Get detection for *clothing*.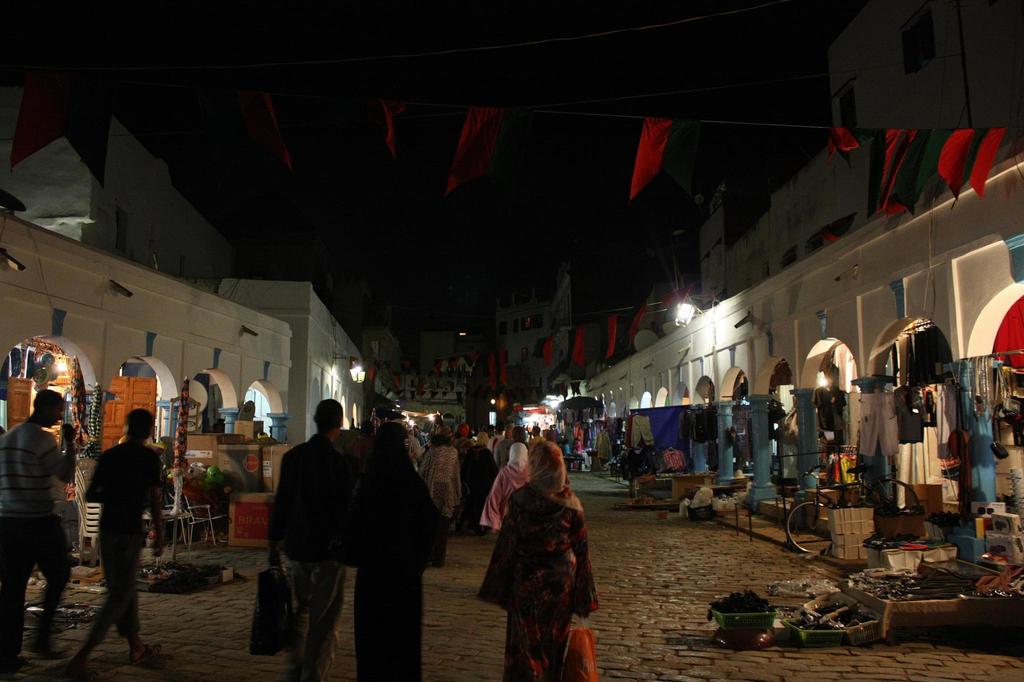
Detection: left=85, top=438, right=165, bottom=644.
